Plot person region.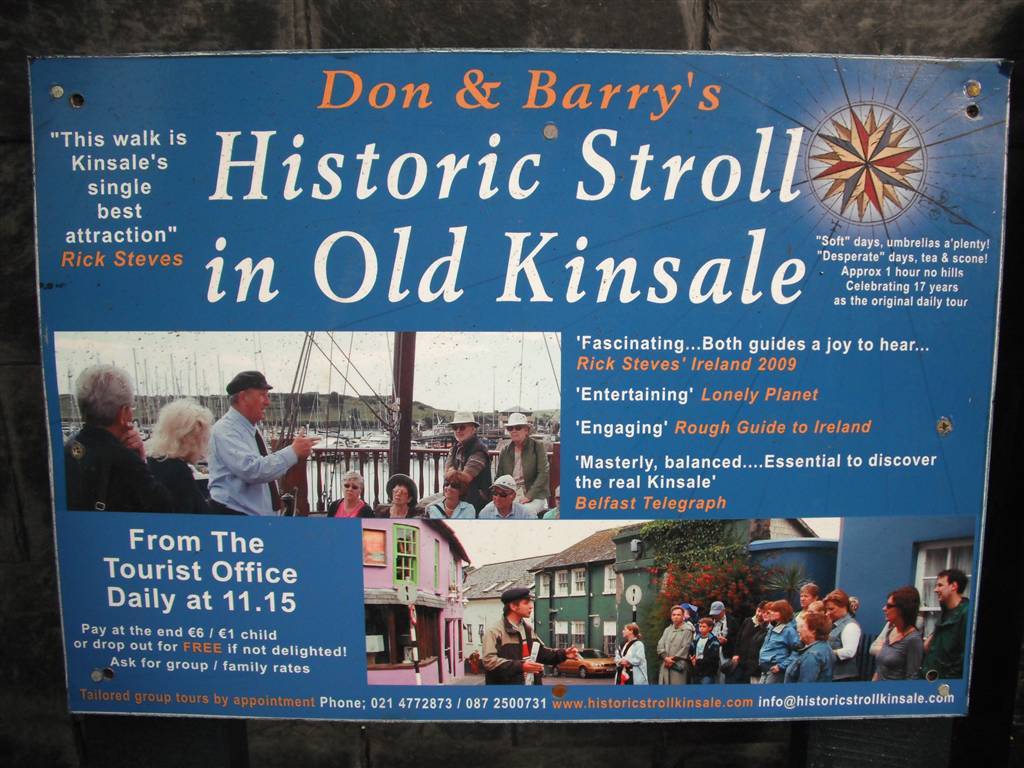
Plotted at bbox=[654, 604, 689, 687].
